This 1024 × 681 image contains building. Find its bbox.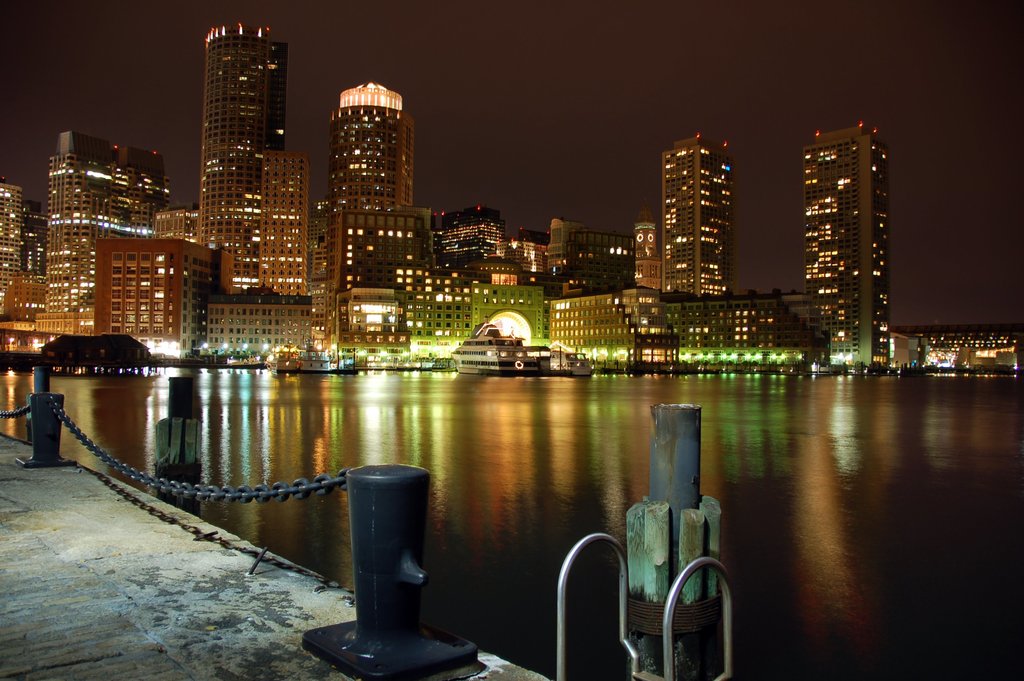
660, 137, 735, 299.
